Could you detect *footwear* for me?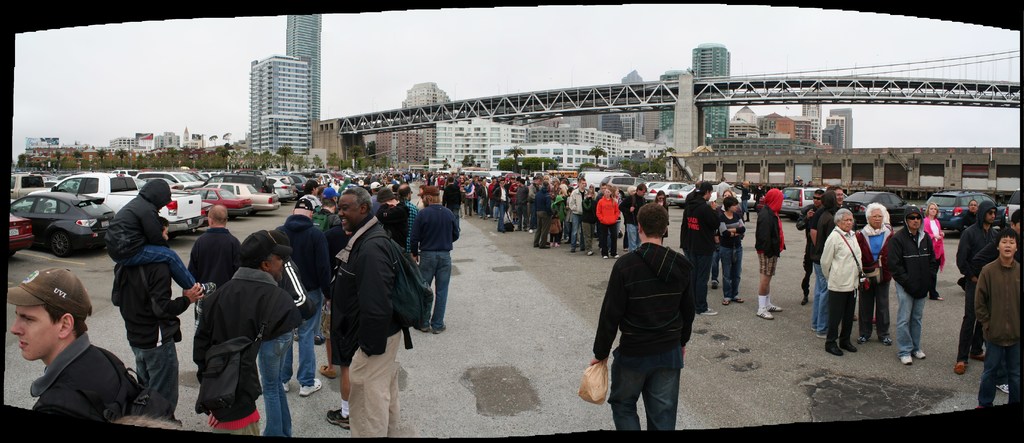
Detection result: bbox=[284, 378, 291, 394].
